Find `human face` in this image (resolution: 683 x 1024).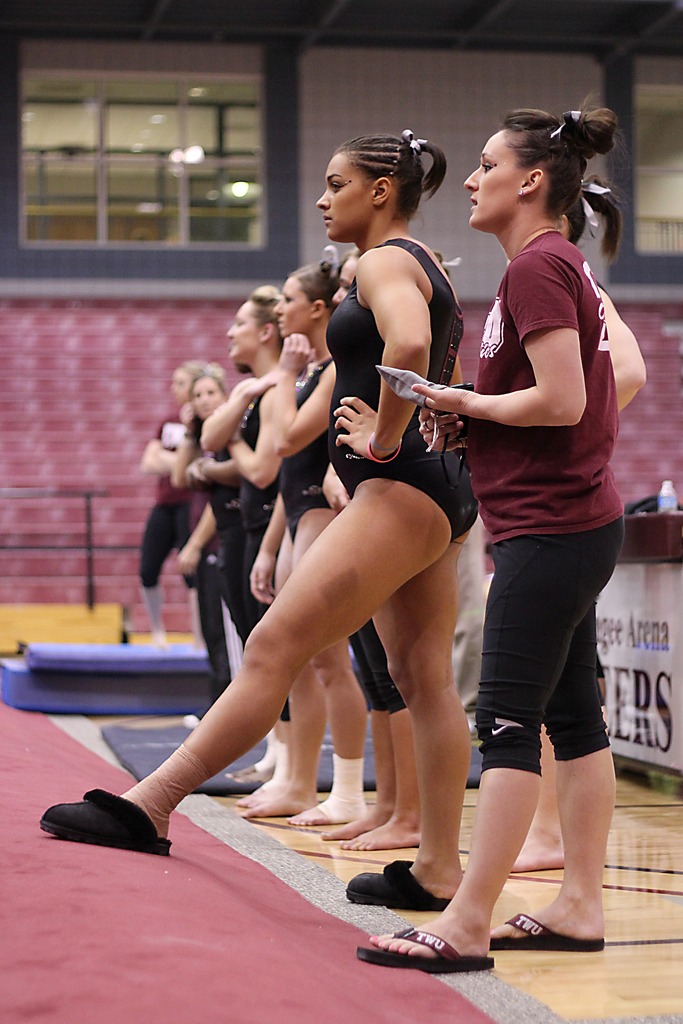
(left=273, top=274, right=313, bottom=337).
